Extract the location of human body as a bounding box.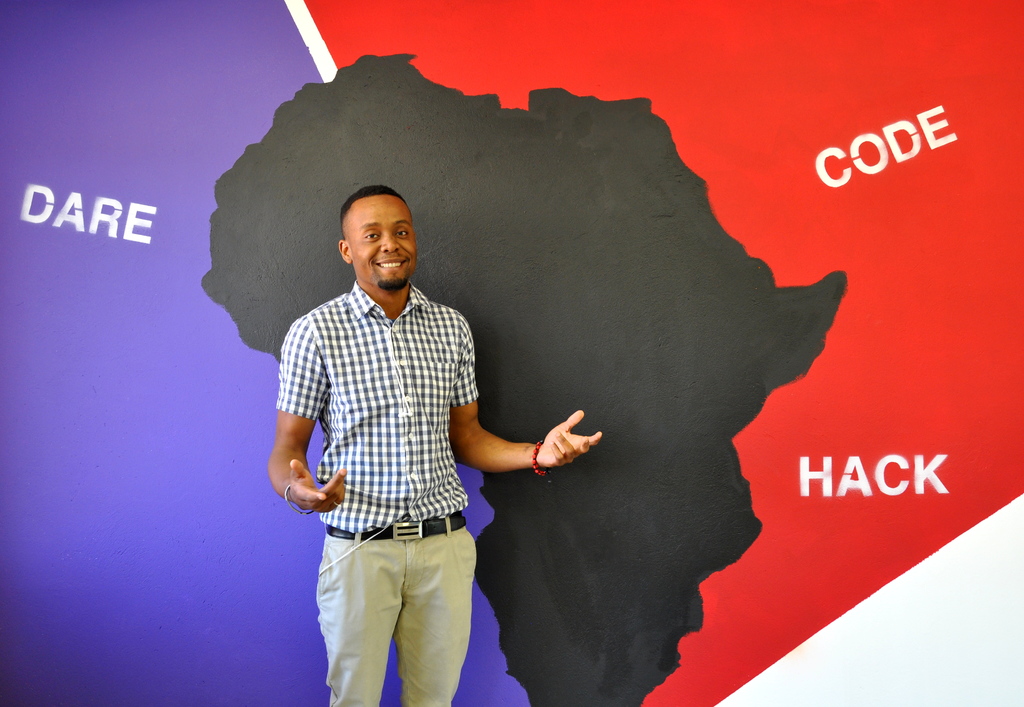
(282,181,529,706).
